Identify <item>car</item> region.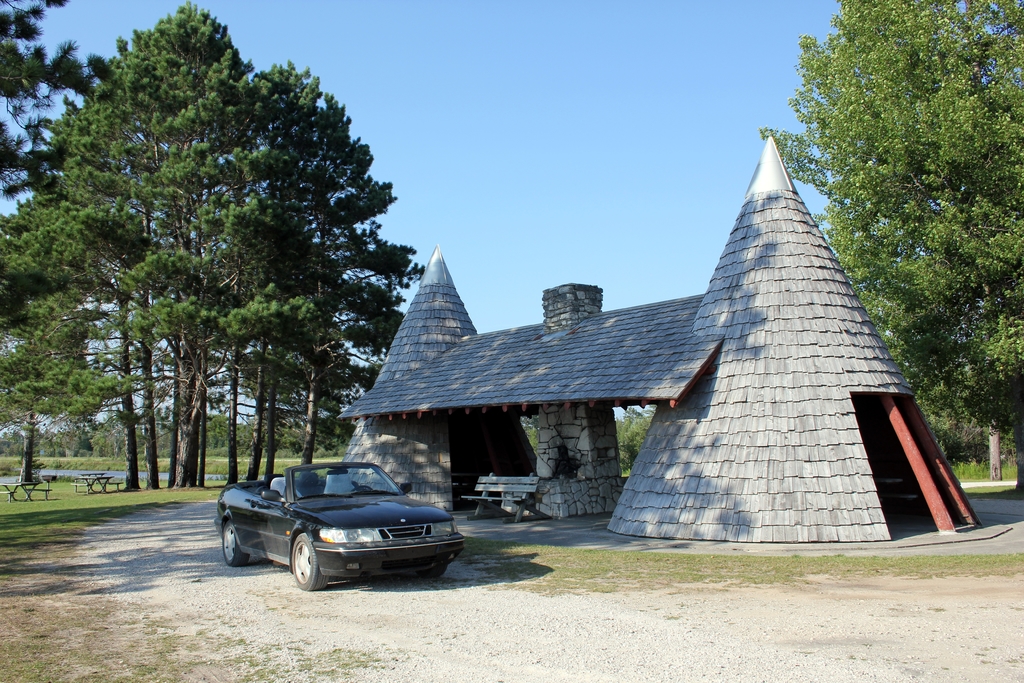
Region: 216/461/464/593.
